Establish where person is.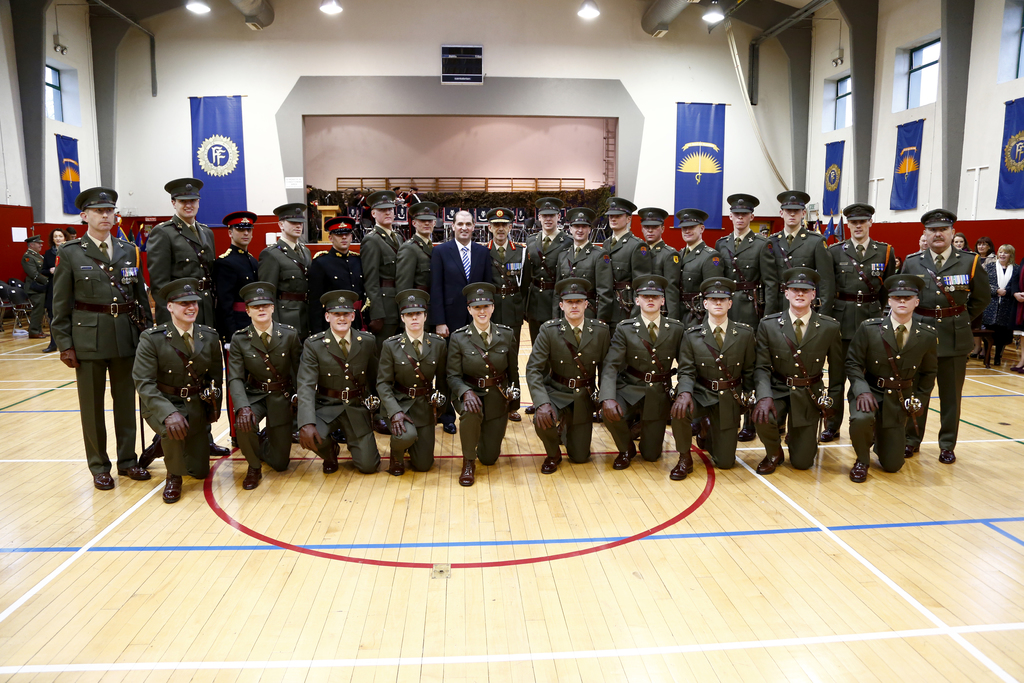
Established at crop(712, 192, 782, 316).
